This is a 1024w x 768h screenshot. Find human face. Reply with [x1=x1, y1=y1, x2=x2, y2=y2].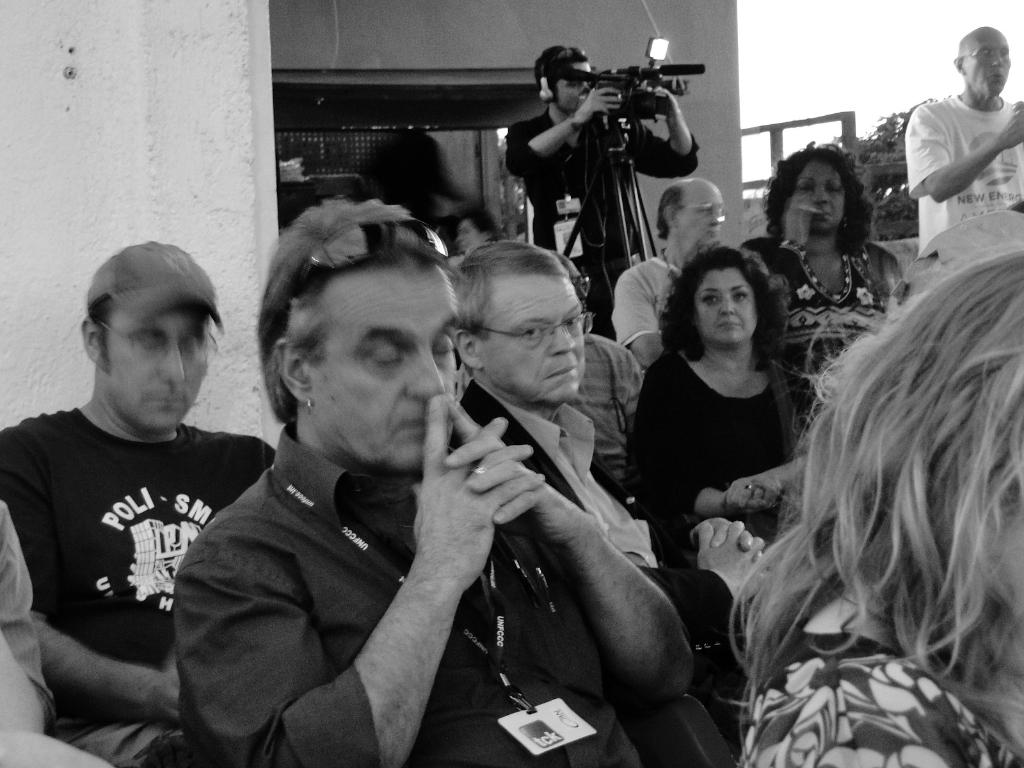
[x1=472, y1=275, x2=587, y2=409].
